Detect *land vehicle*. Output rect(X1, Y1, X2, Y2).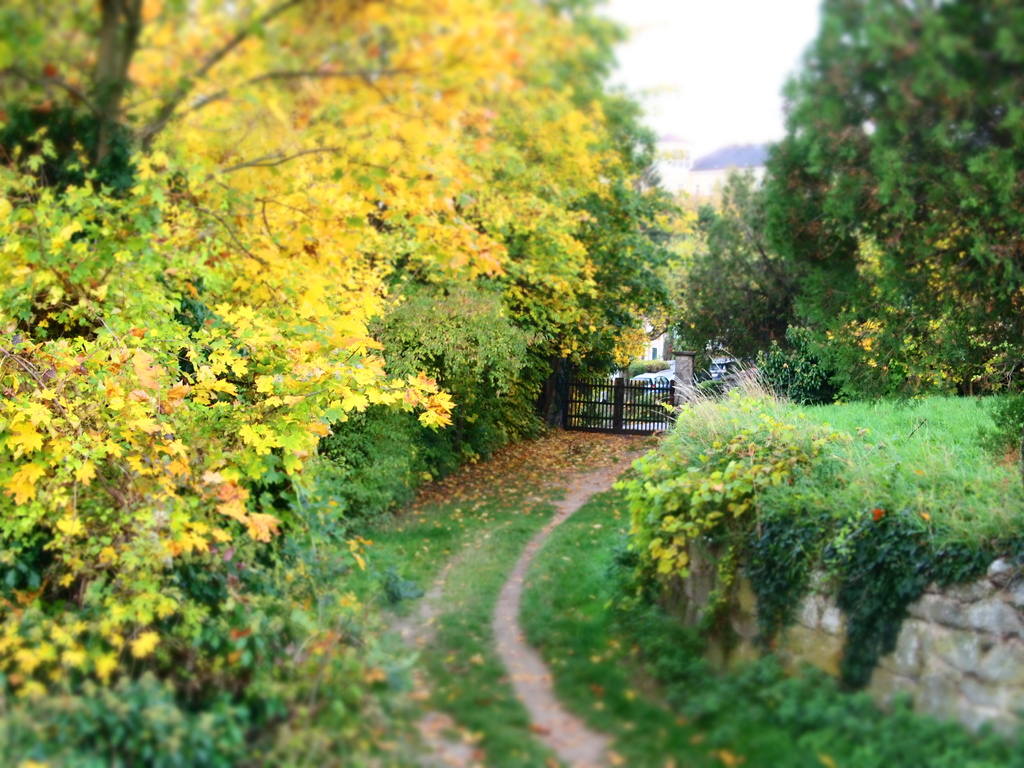
rect(710, 359, 734, 372).
